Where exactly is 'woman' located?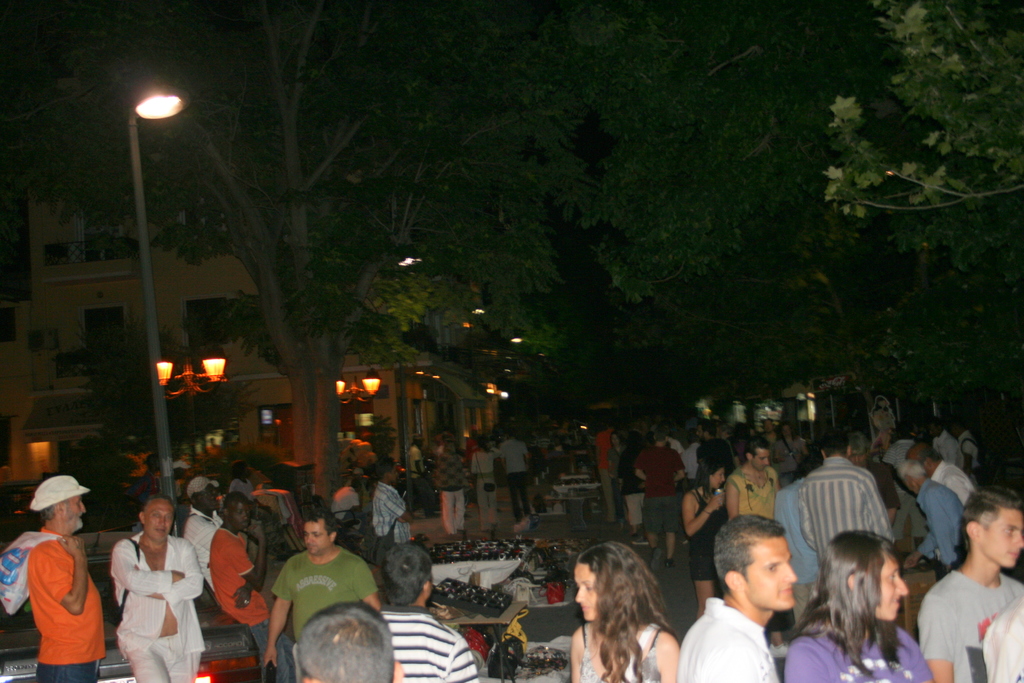
Its bounding box is select_region(226, 458, 292, 555).
